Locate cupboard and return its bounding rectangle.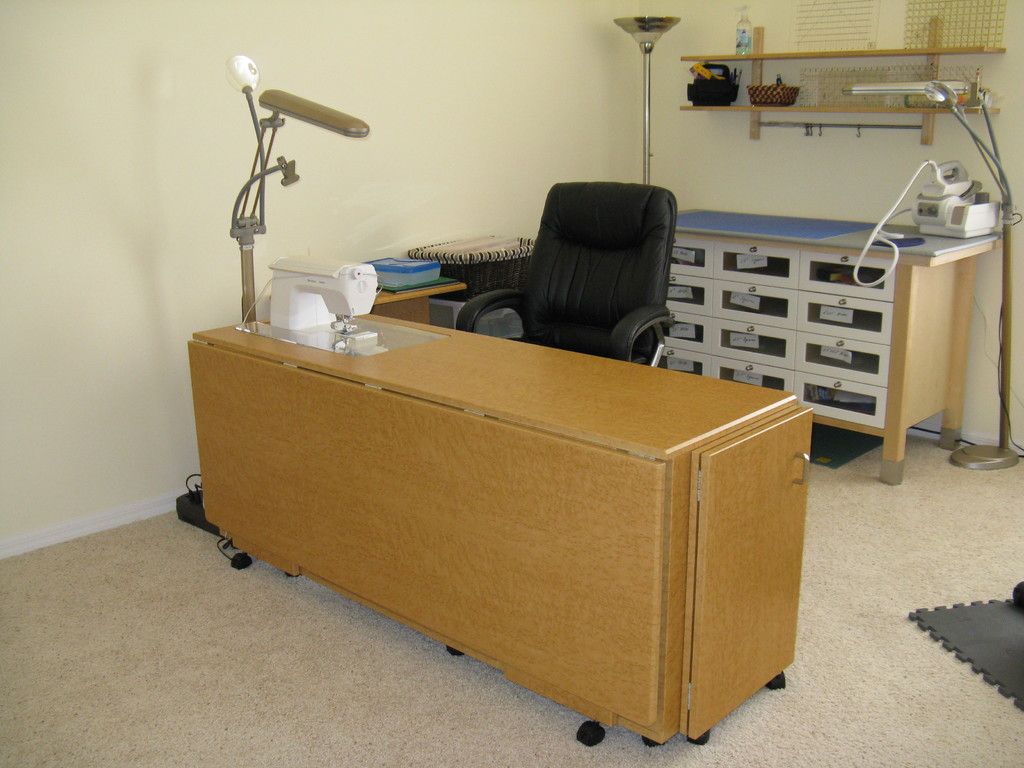
173 281 828 765.
